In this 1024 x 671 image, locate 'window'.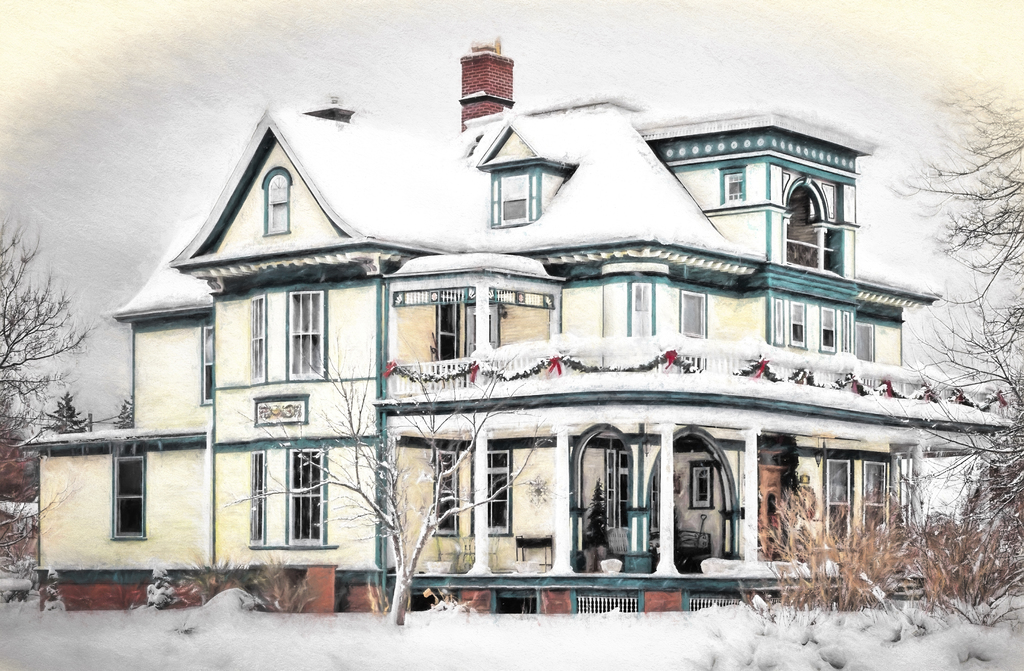
Bounding box: bbox=(193, 316, 217, 410).
